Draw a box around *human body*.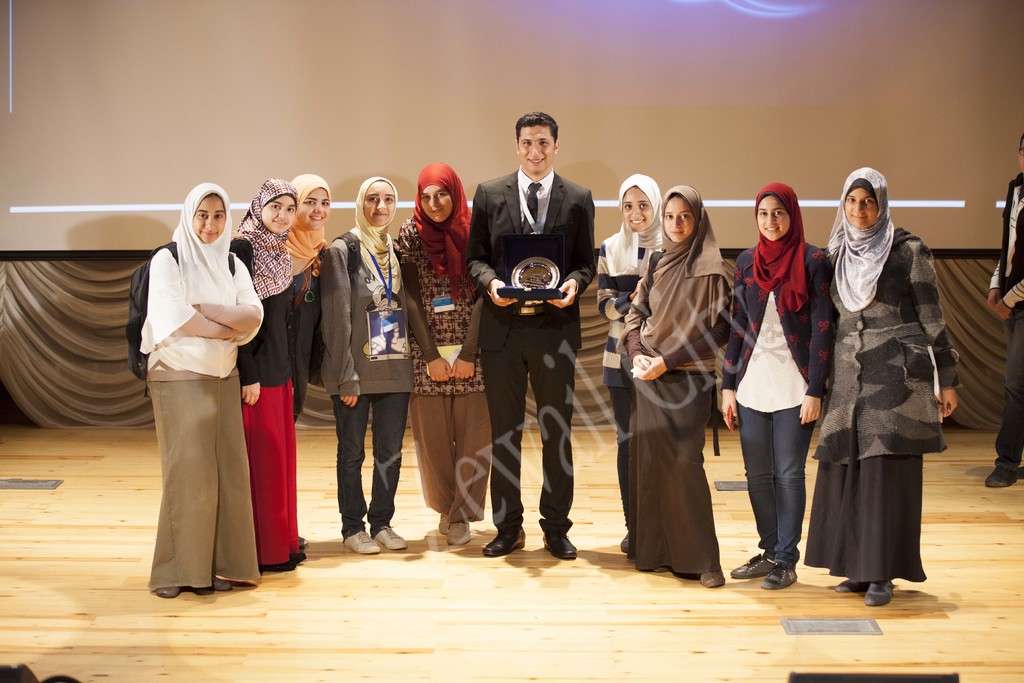
223 217 309 579.
